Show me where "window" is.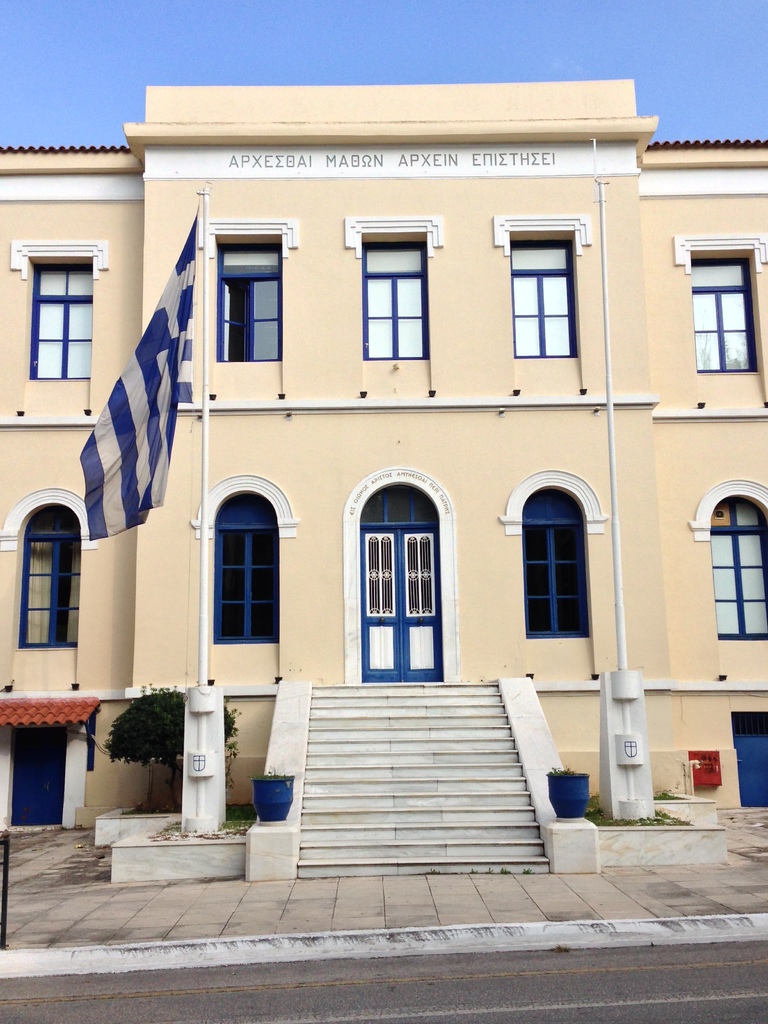
"window" is at (x1=206, y1=216, x2=292, y2=365).
